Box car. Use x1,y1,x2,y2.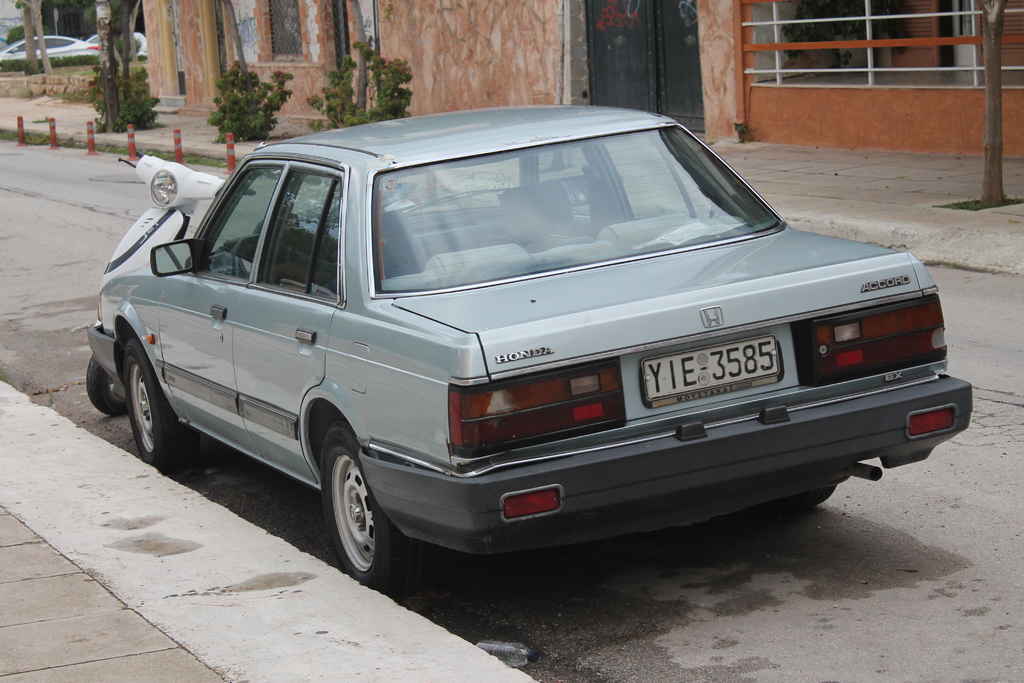
77,104,950,594.
